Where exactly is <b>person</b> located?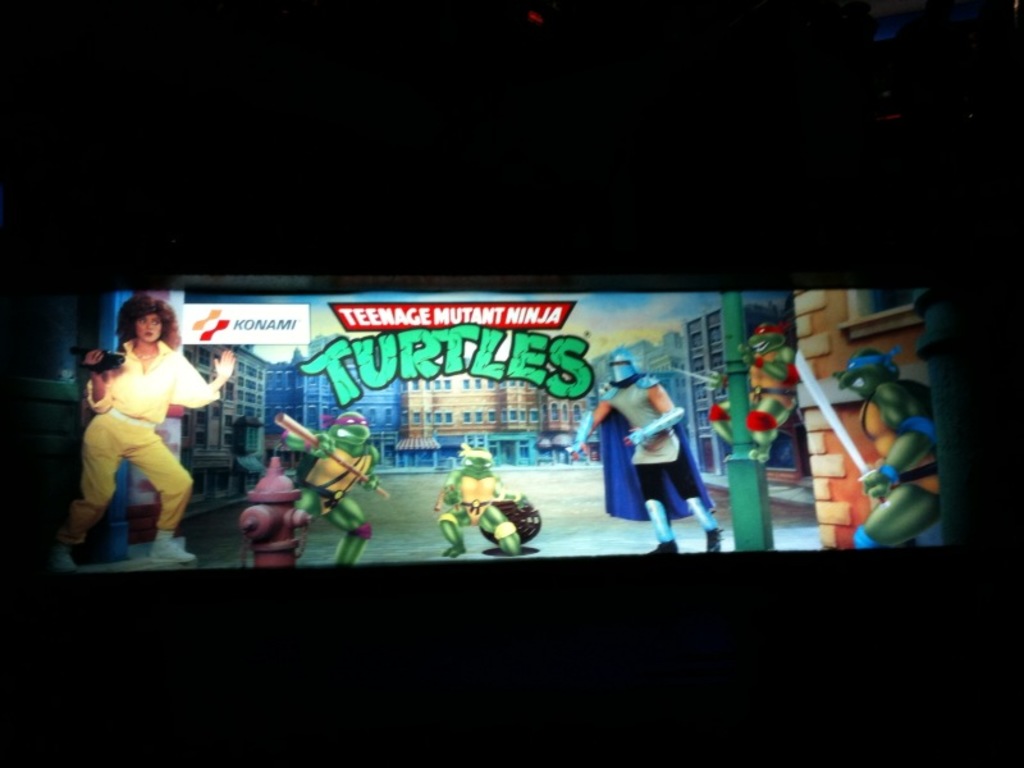
Its bounding box is locate(438, 442, 521, 553).
